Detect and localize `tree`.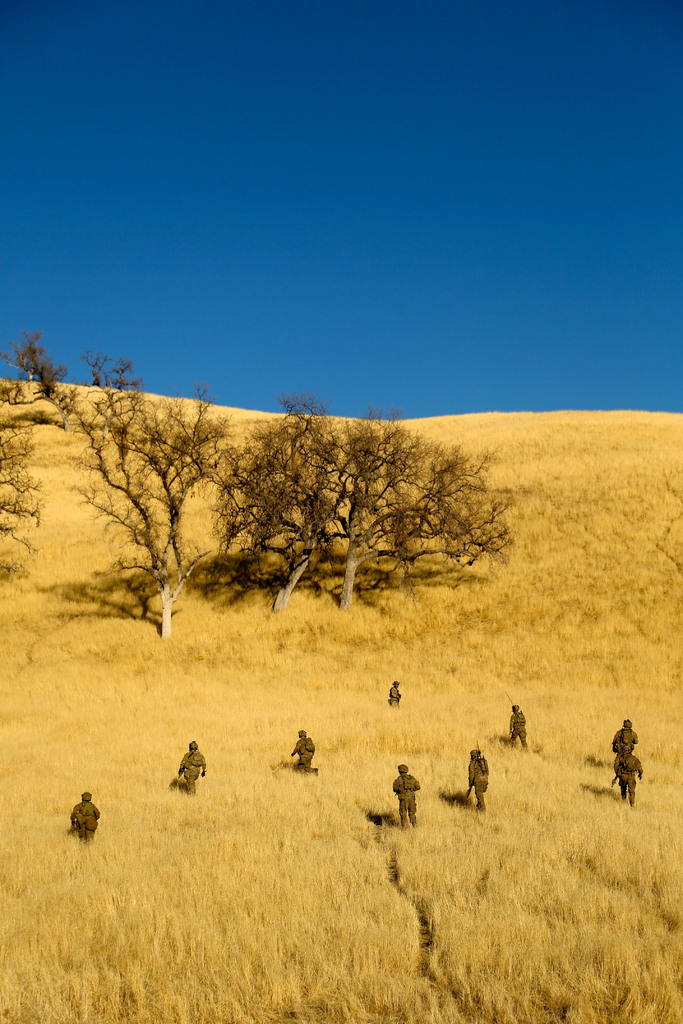
Localized at 0,350,56,602.
